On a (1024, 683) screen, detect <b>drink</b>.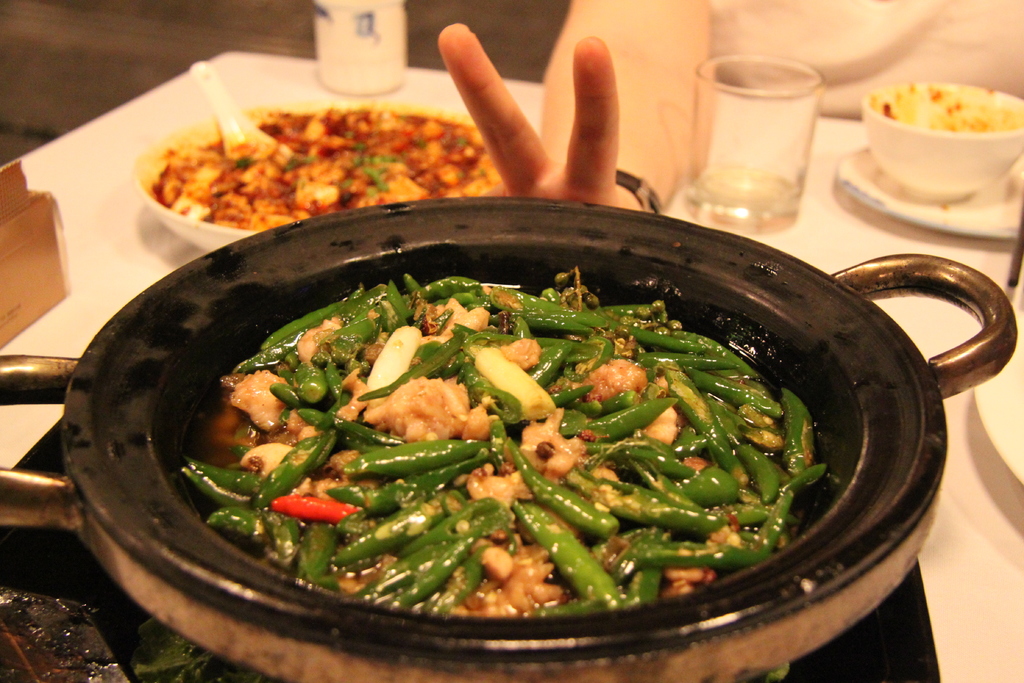
691/173/806/234.
